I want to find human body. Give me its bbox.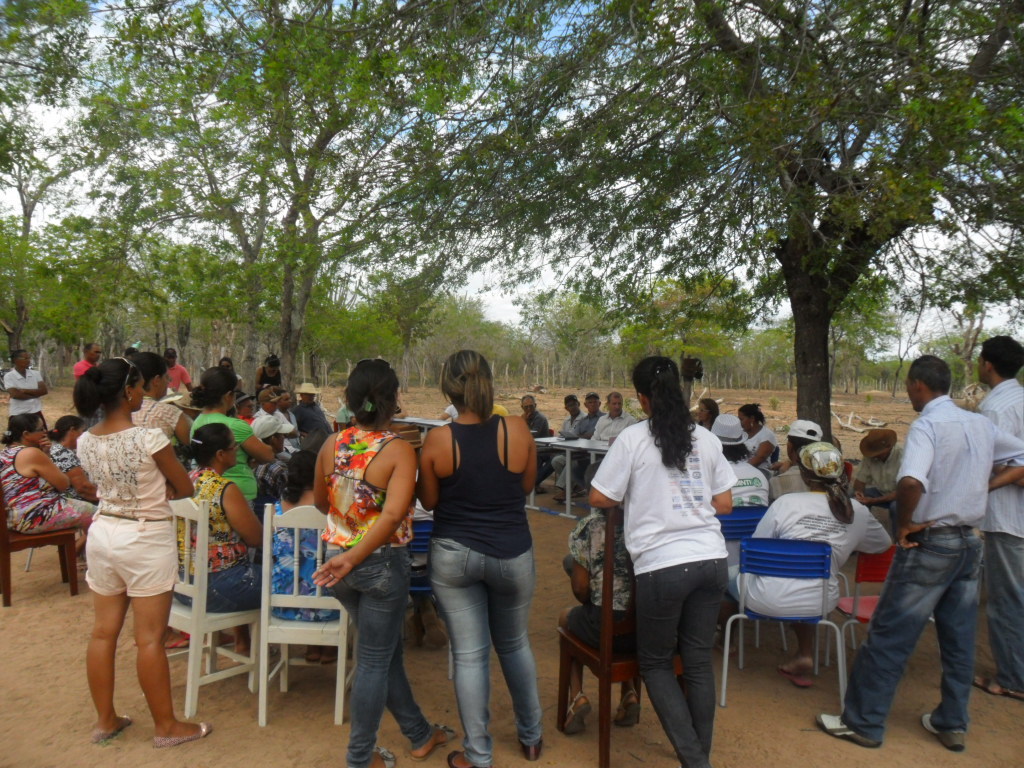
left=725, top=435, right=889, bottom=683.
